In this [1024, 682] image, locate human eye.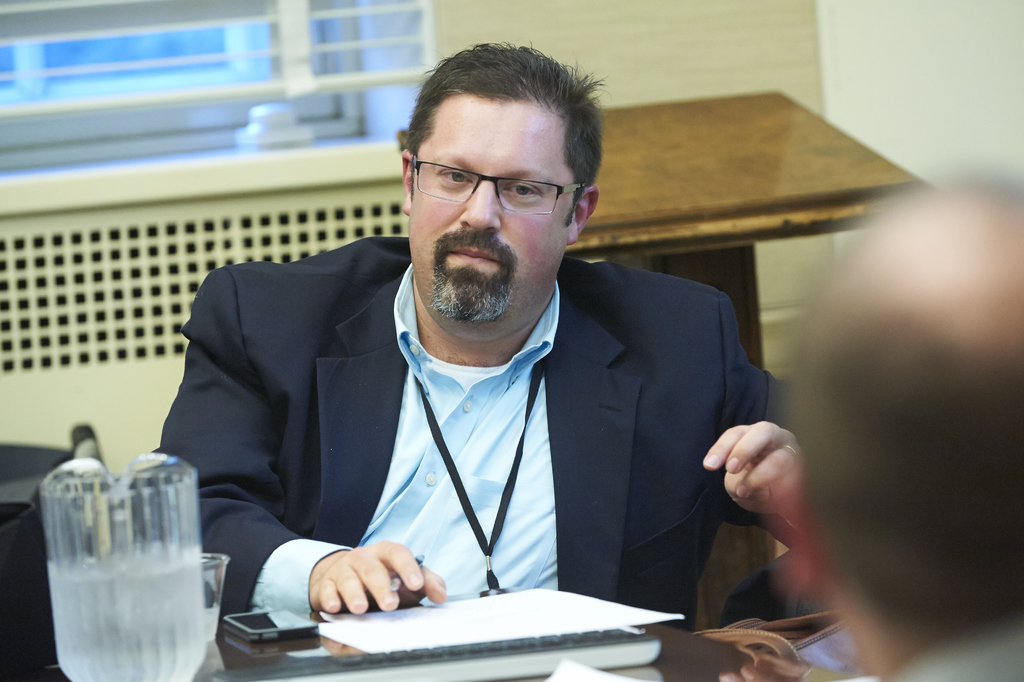
Bounding box: select_region(503, 178, 545, 204).
